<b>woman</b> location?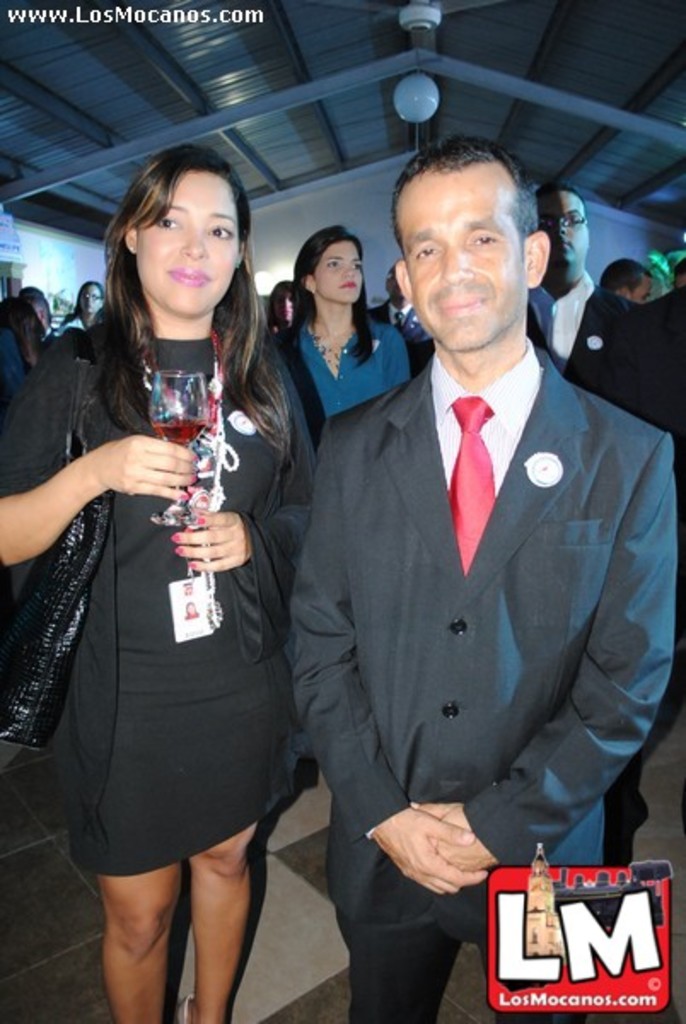
crop(0, 148, 312, 1022)
